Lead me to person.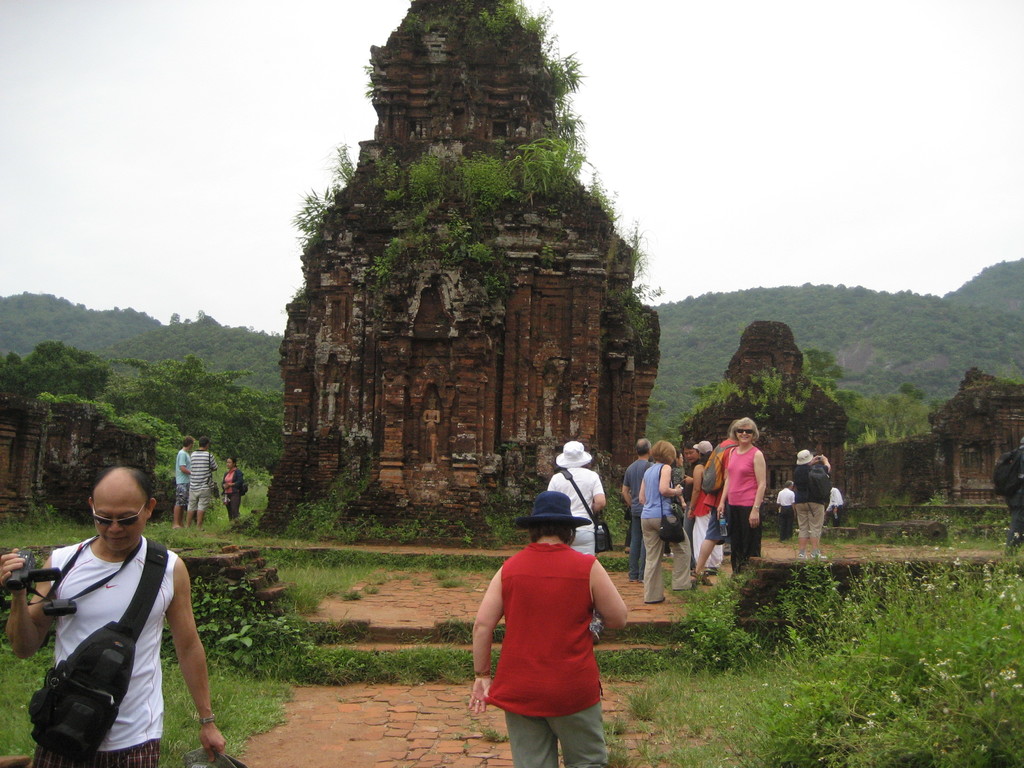
Lead to rect(0, 471, 216, 767).
